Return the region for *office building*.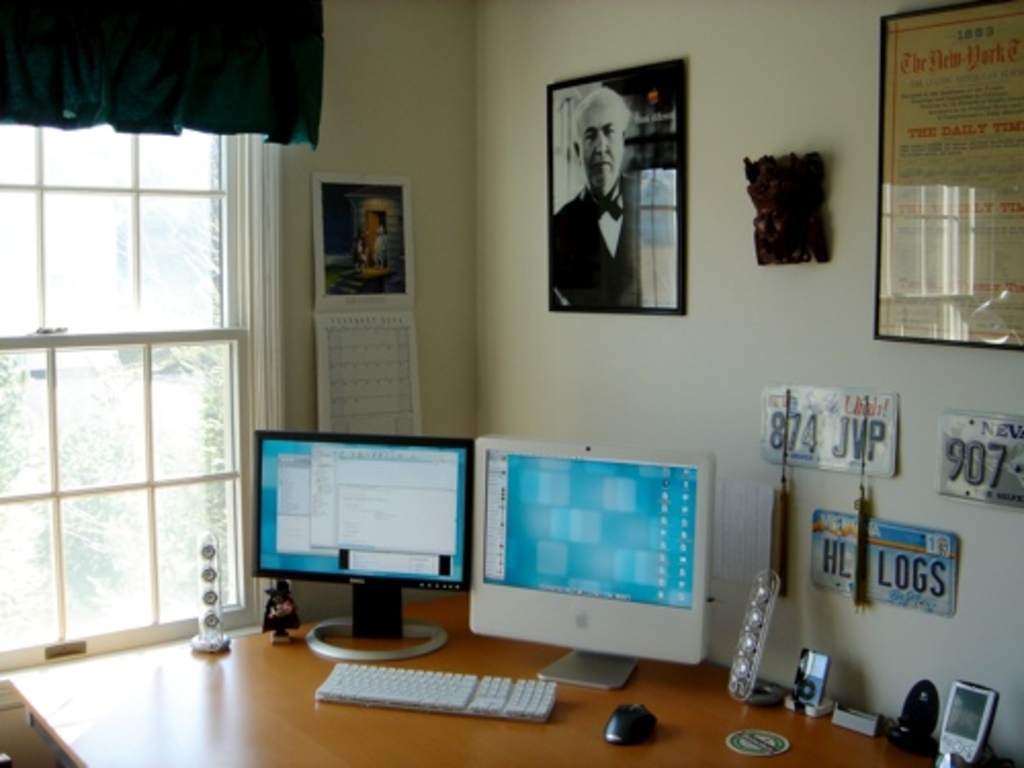
left=10, top=33, right=1023, bottom=767.
